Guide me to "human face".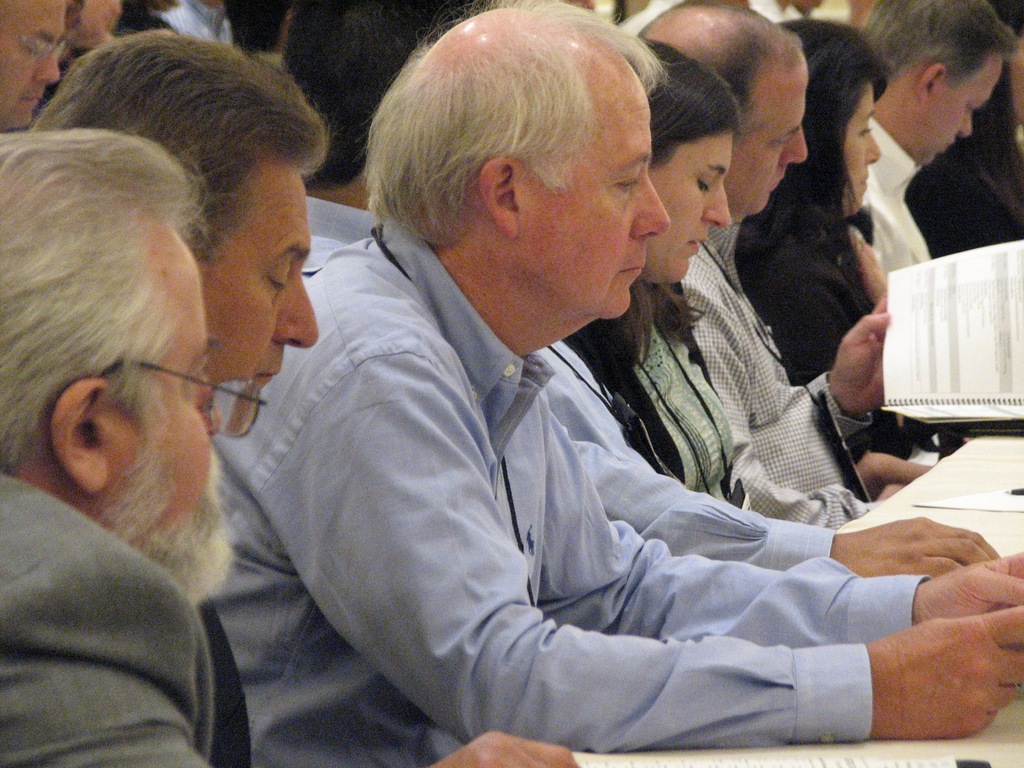
Guidance: [x1=646, y1=125, x2=733, y2=276].
